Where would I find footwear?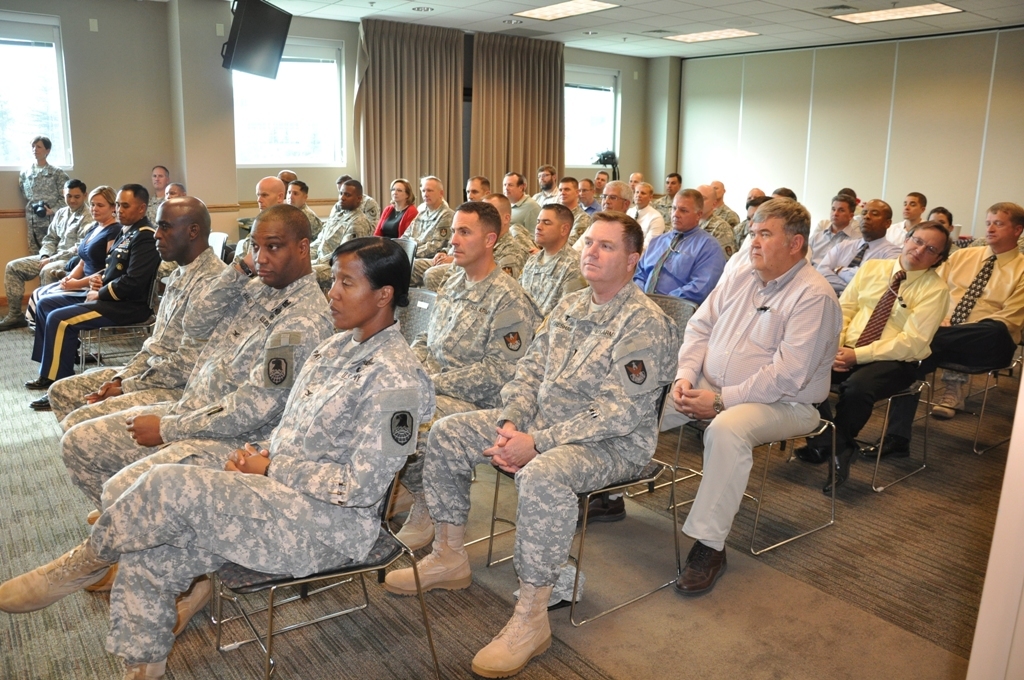
At 821 446 850 494.
